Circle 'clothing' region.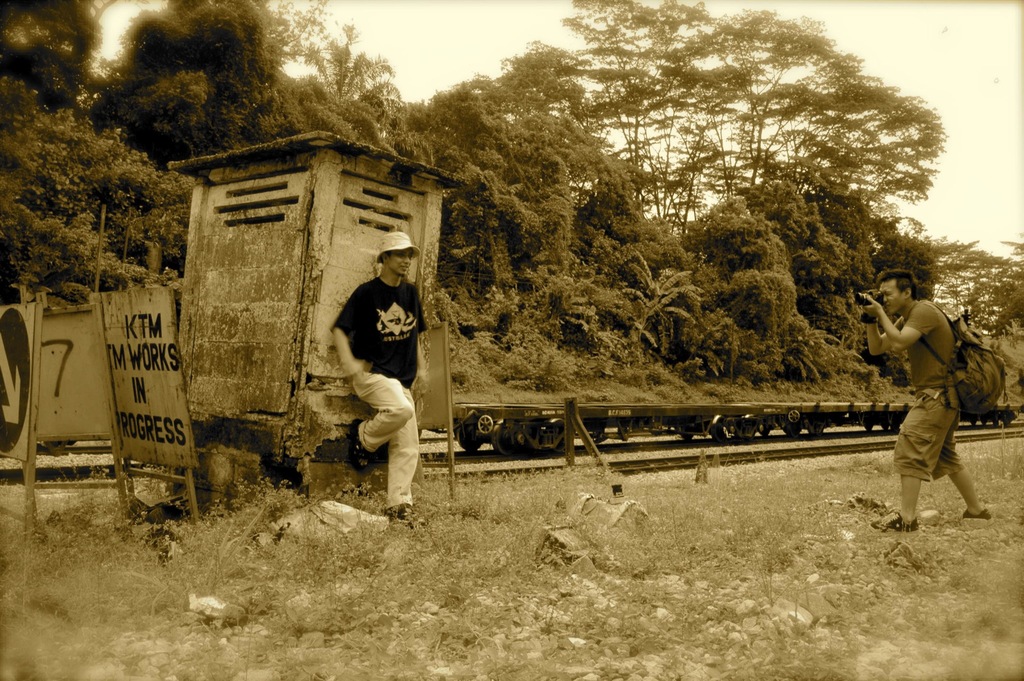
Region: detection(888, 282, 974, 486).
